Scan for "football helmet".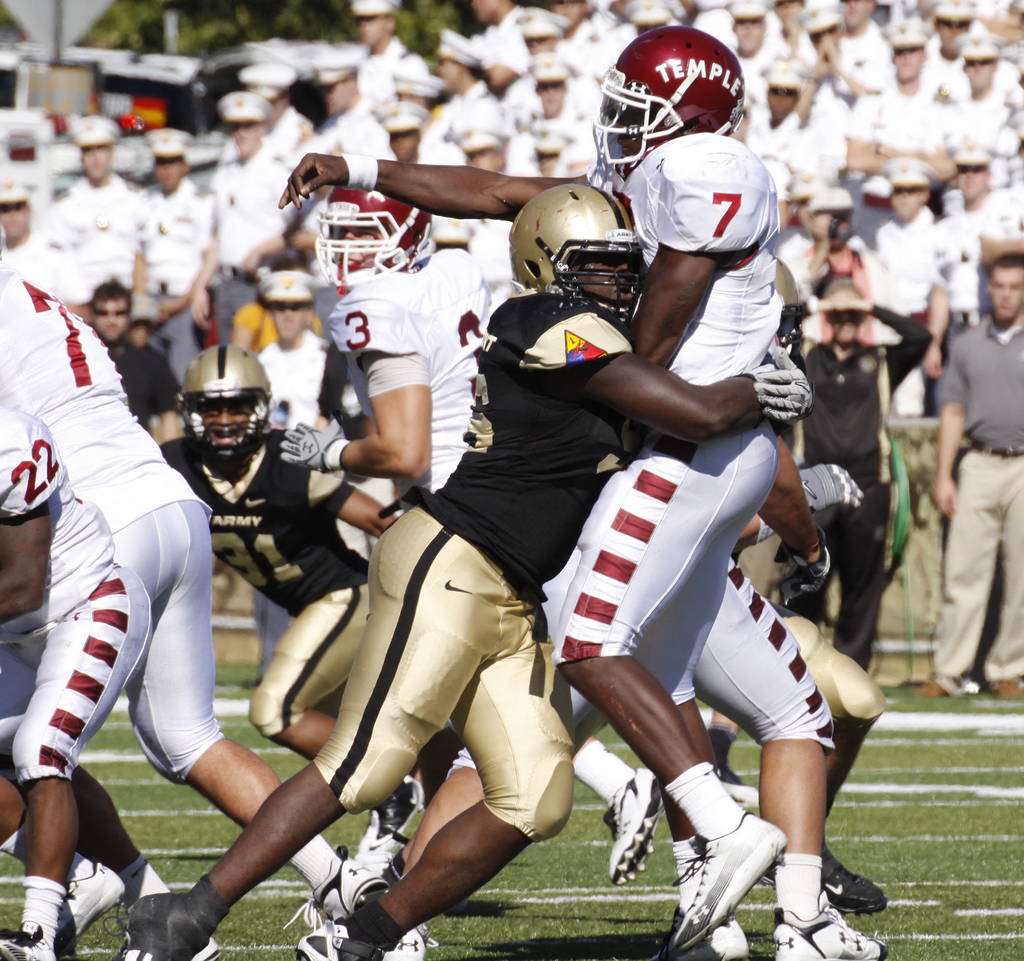
Scan result: crop(504, 186, 644, 324).
